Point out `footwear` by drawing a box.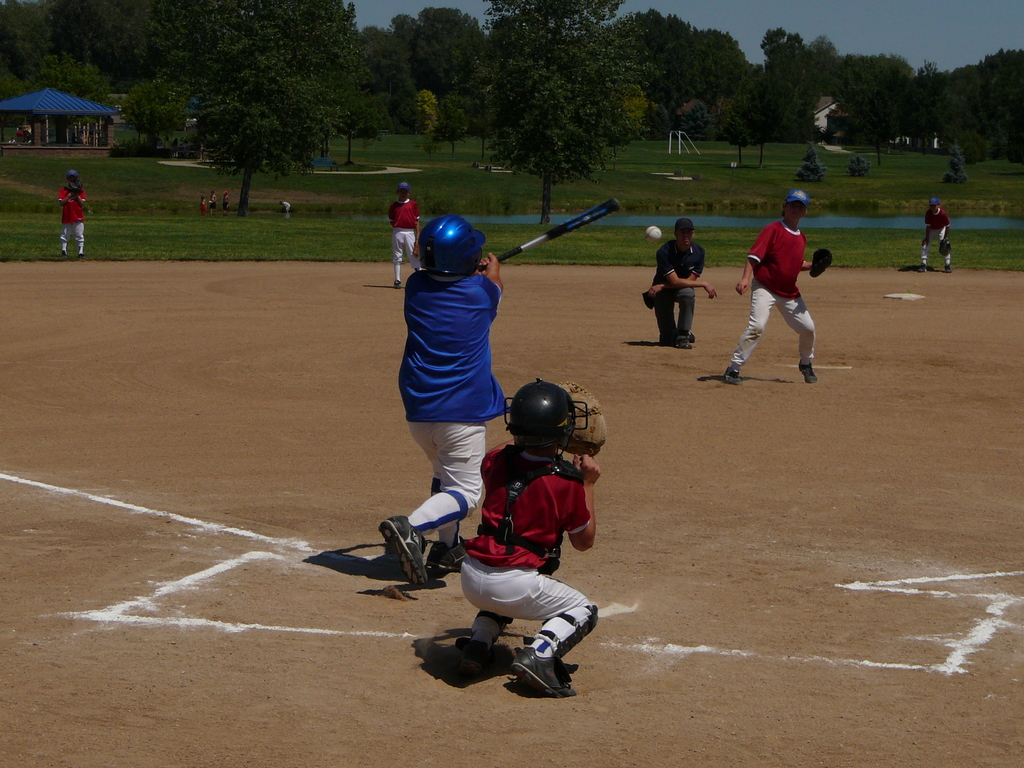
492 623 579 700.
